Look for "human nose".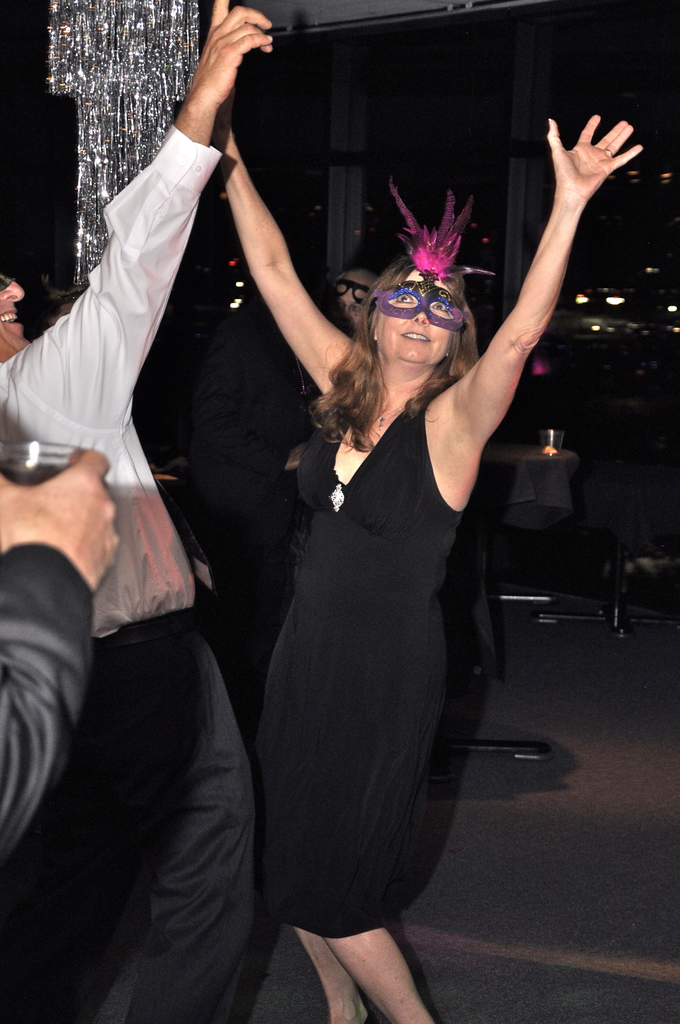
Found: [left=0, top=275, right=26, bottom=308].
